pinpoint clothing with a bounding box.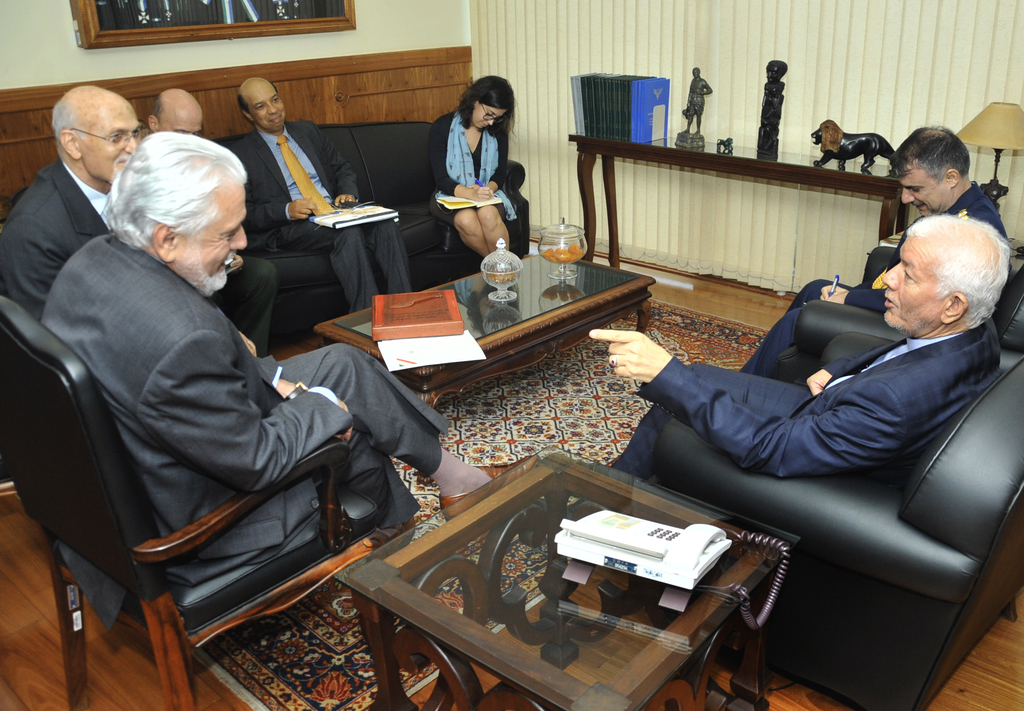
left=0, top=164, right=103, bottom=319.
